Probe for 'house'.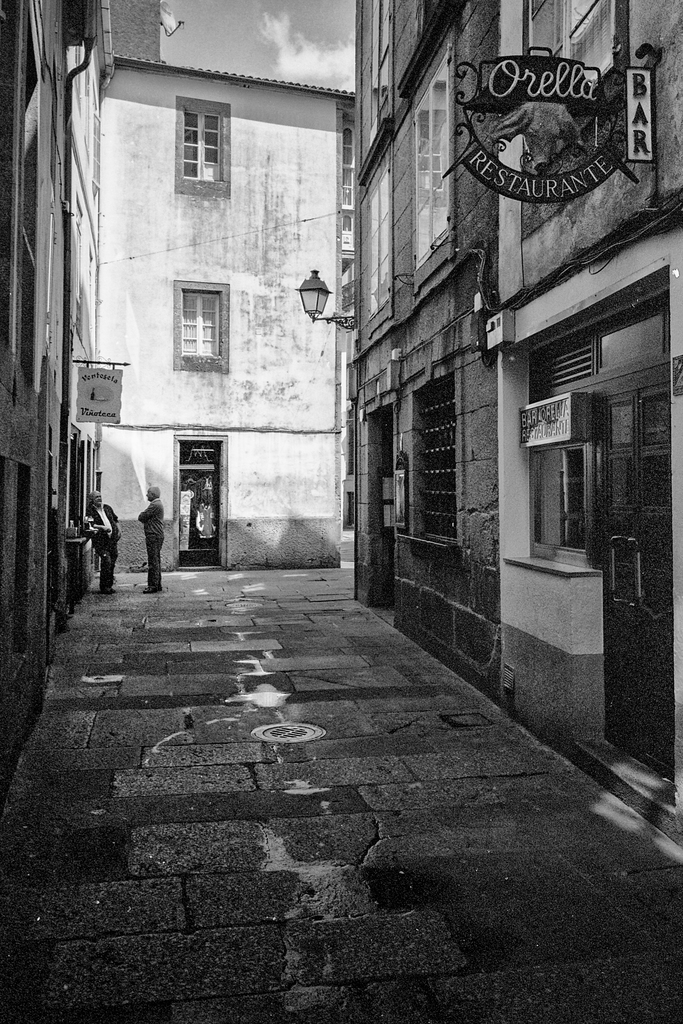
Probe result: (0, 3, 92, 788).
